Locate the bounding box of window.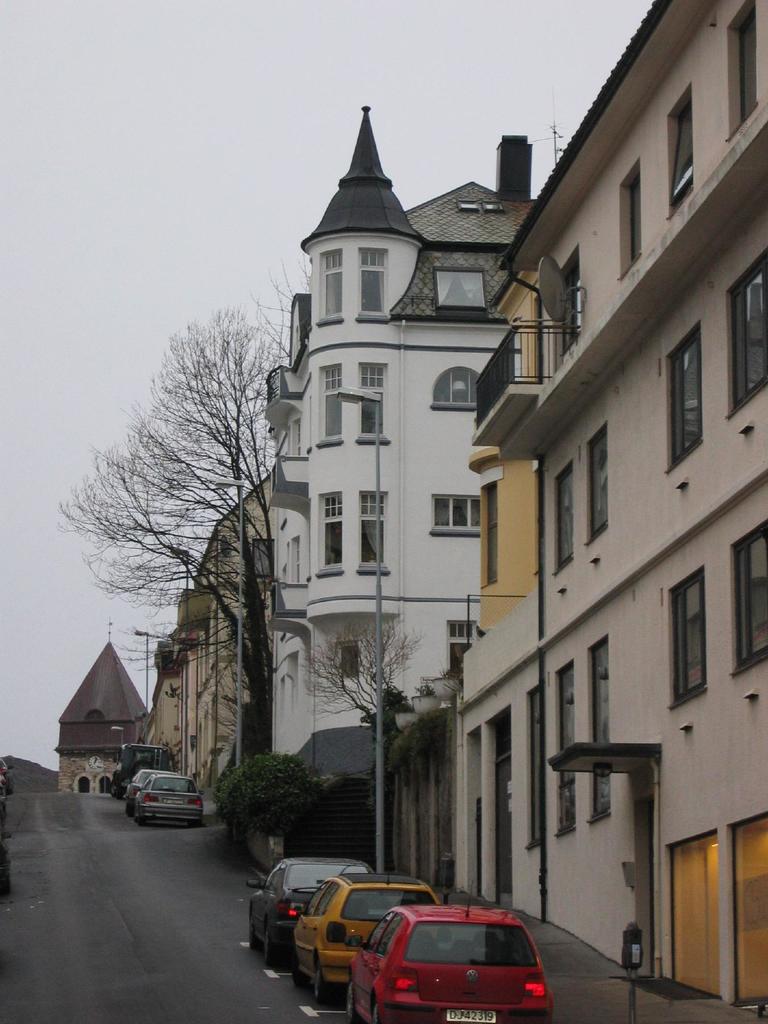
Bounding box: [352, 357, 390, 445].
